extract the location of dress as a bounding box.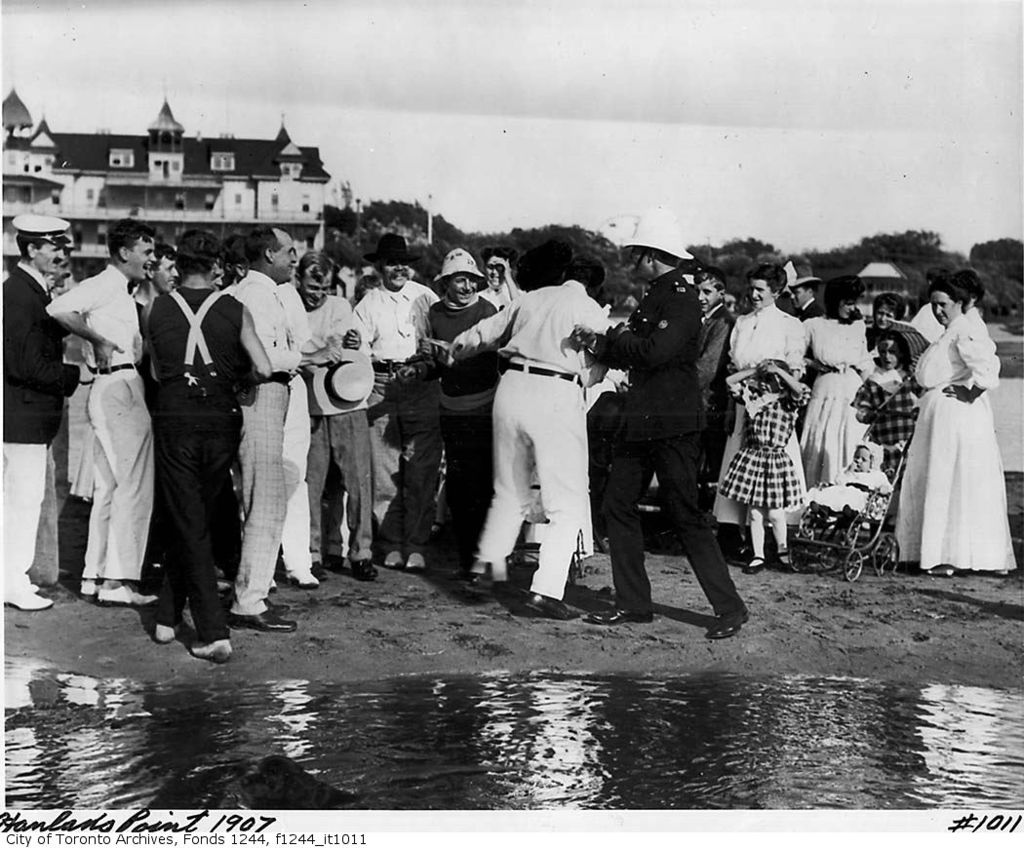
bbox=[893, 308, 1019, 570].
